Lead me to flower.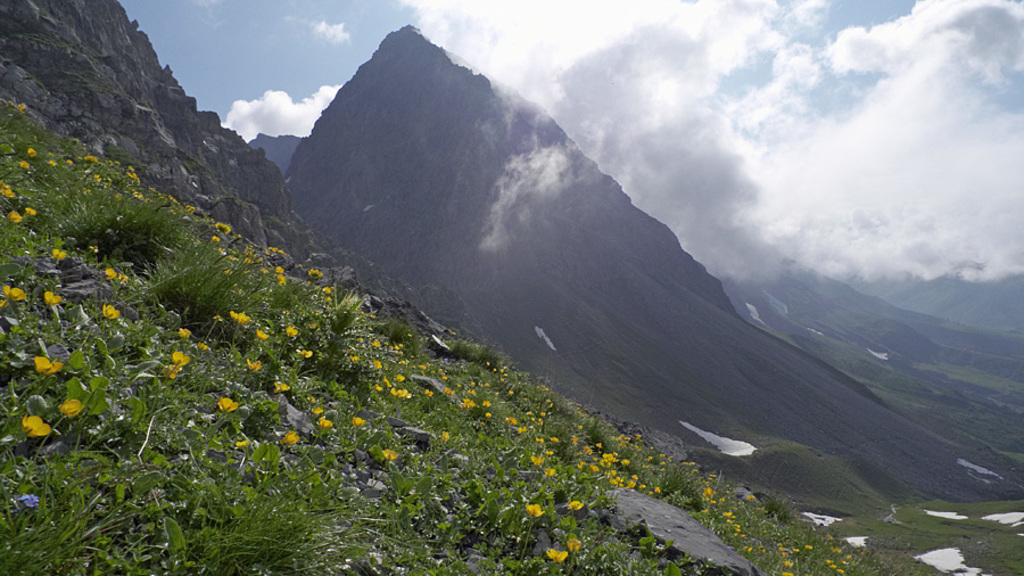
Lead to BBox(374, 360, 382, 372).
